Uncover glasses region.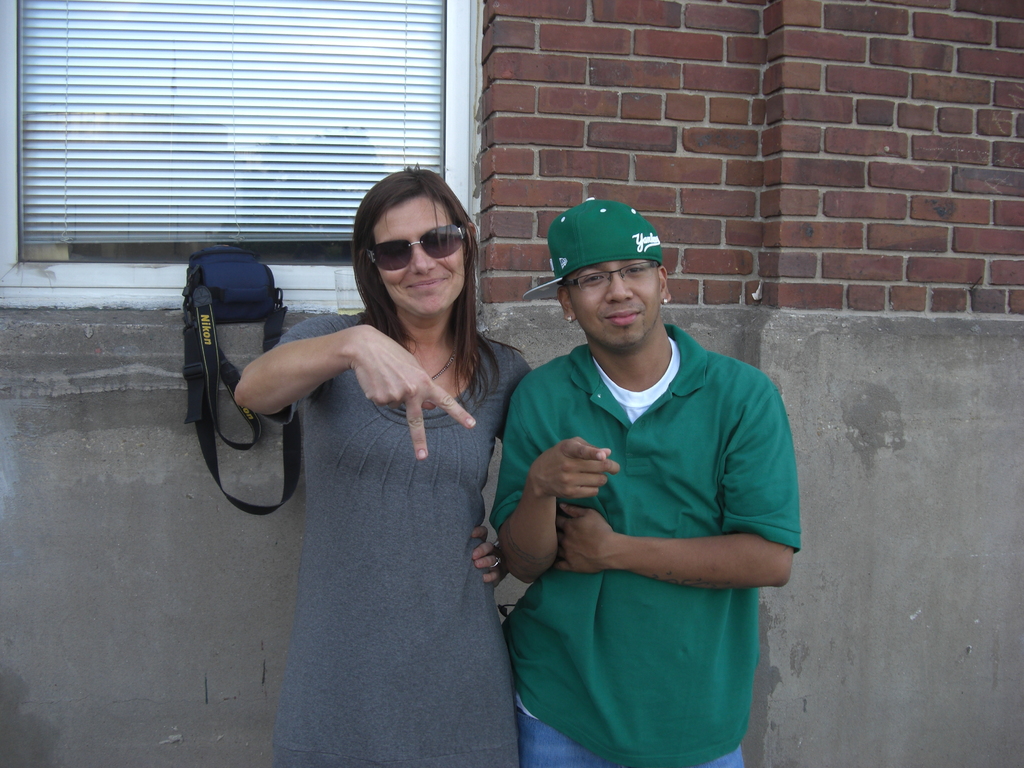
Uncovered: bbox=[365, 222, 463, 273].
